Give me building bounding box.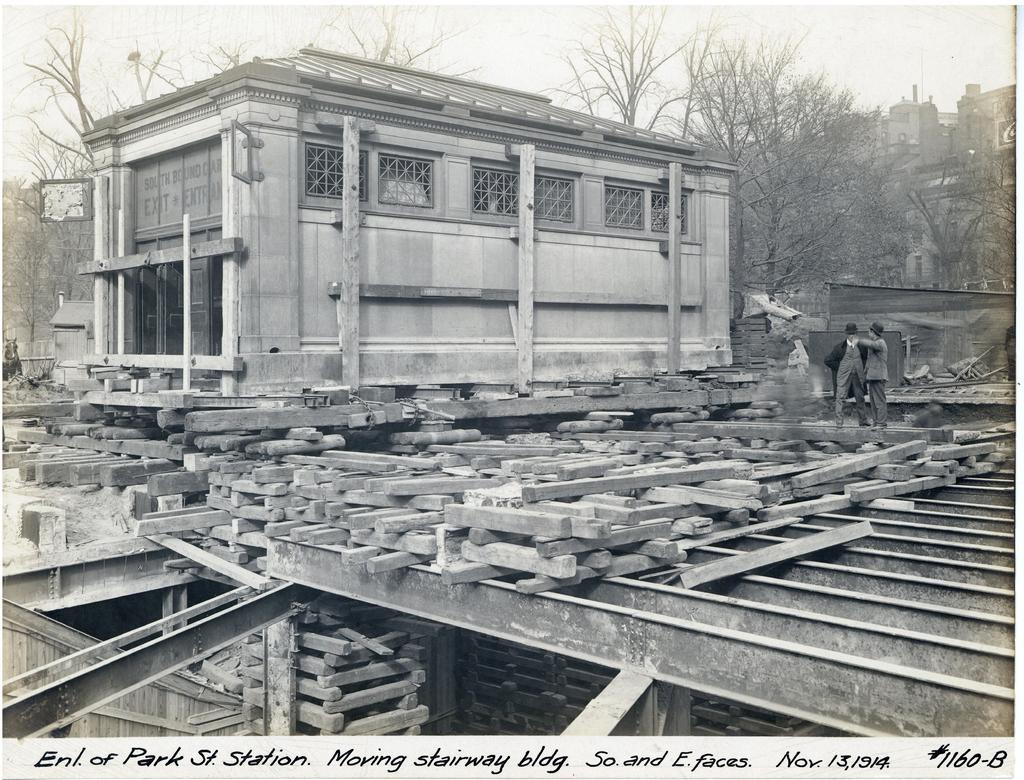
x1=836, y1=81, x2=1023, y2=343.
